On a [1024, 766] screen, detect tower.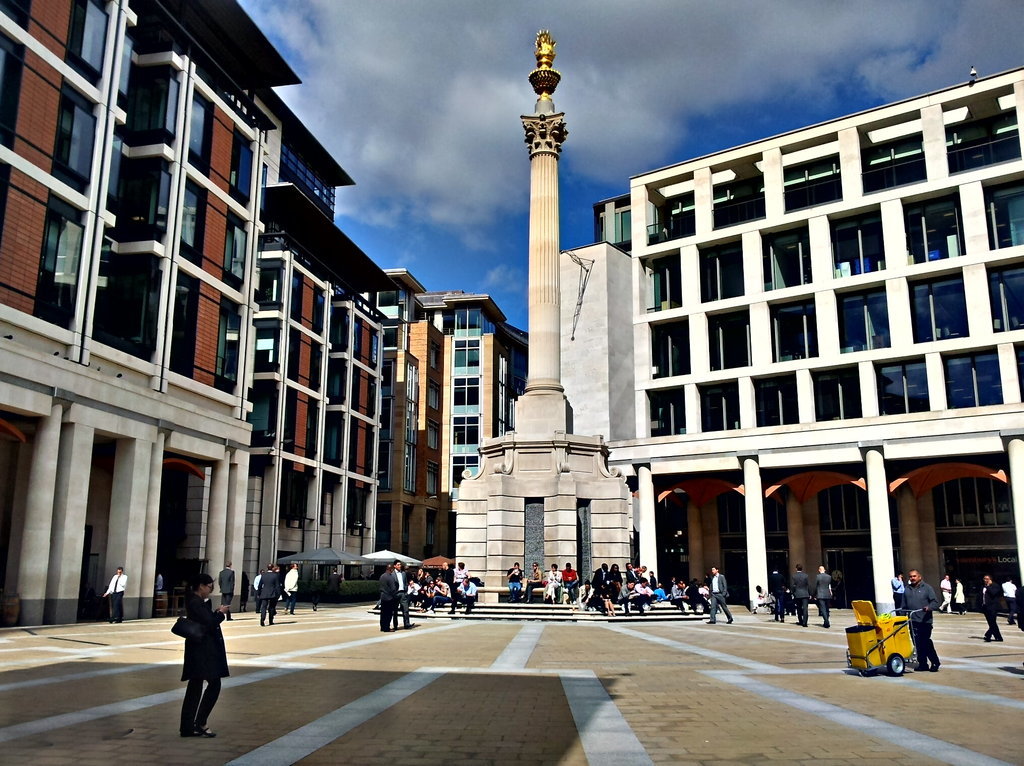
{"x1": 368, "y1": 281, "x2": 460, "y2": 606}.
